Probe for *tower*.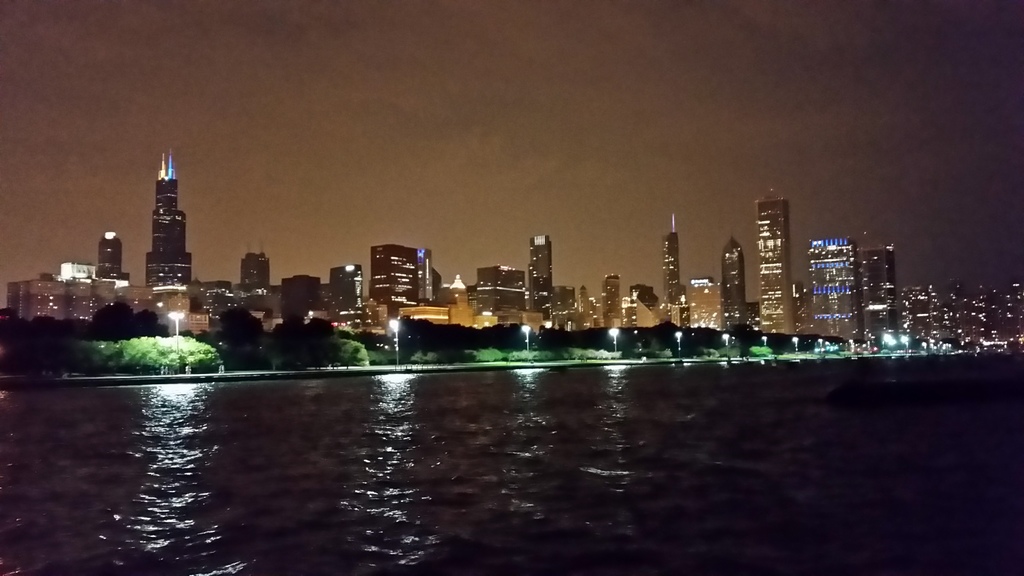
Probe result: left=685, top=271, right=721, bottom=329.
